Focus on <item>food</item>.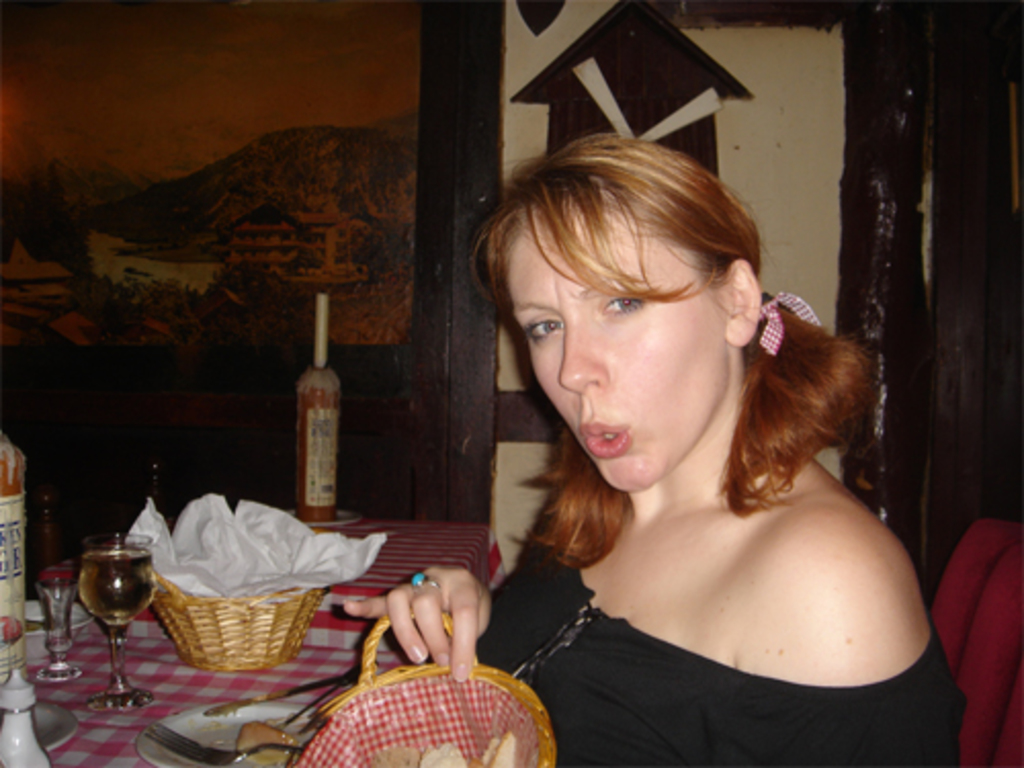
Focused at Rect(201, 690, 250, 713).
